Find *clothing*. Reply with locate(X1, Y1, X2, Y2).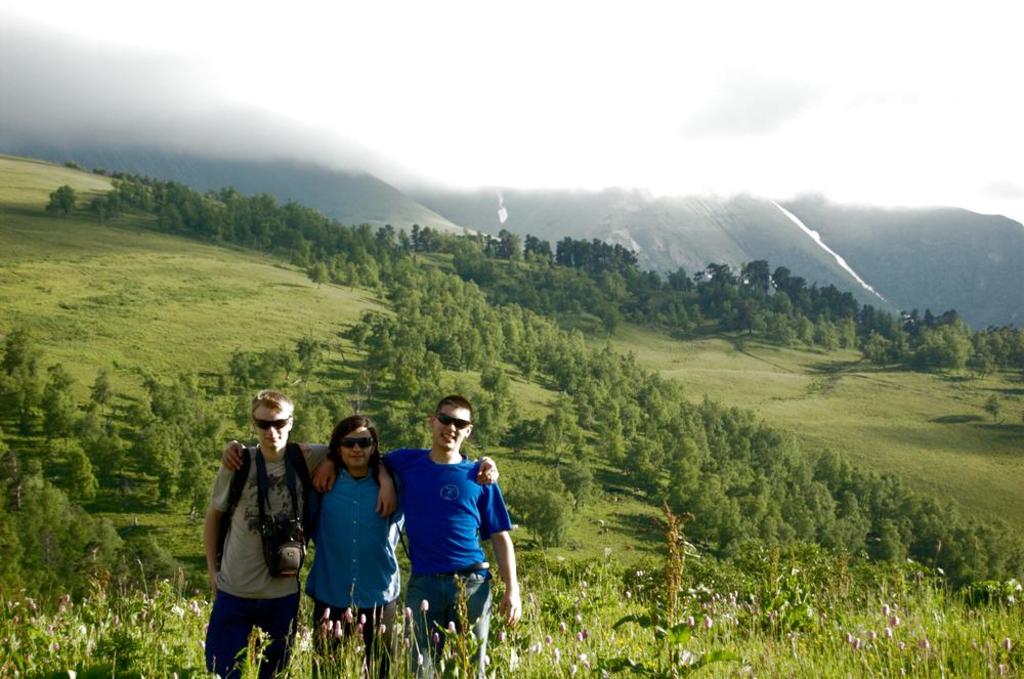
locate(289, 465, 406, 678).
